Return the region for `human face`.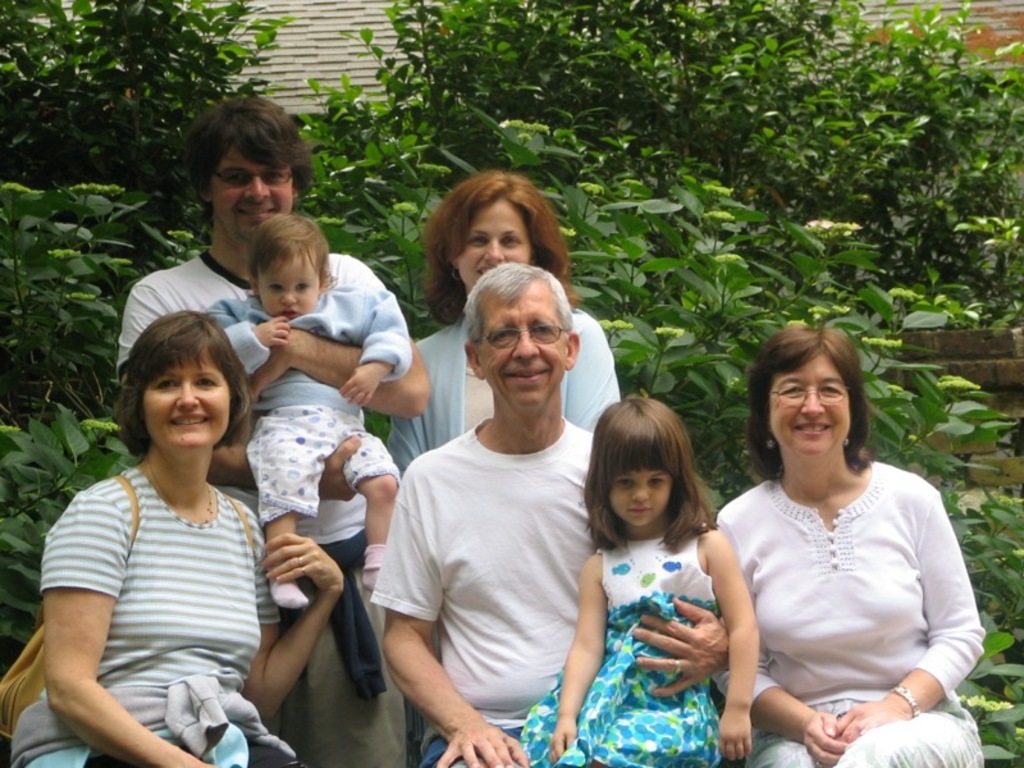
bbox=(261, 255, 317, 321).
